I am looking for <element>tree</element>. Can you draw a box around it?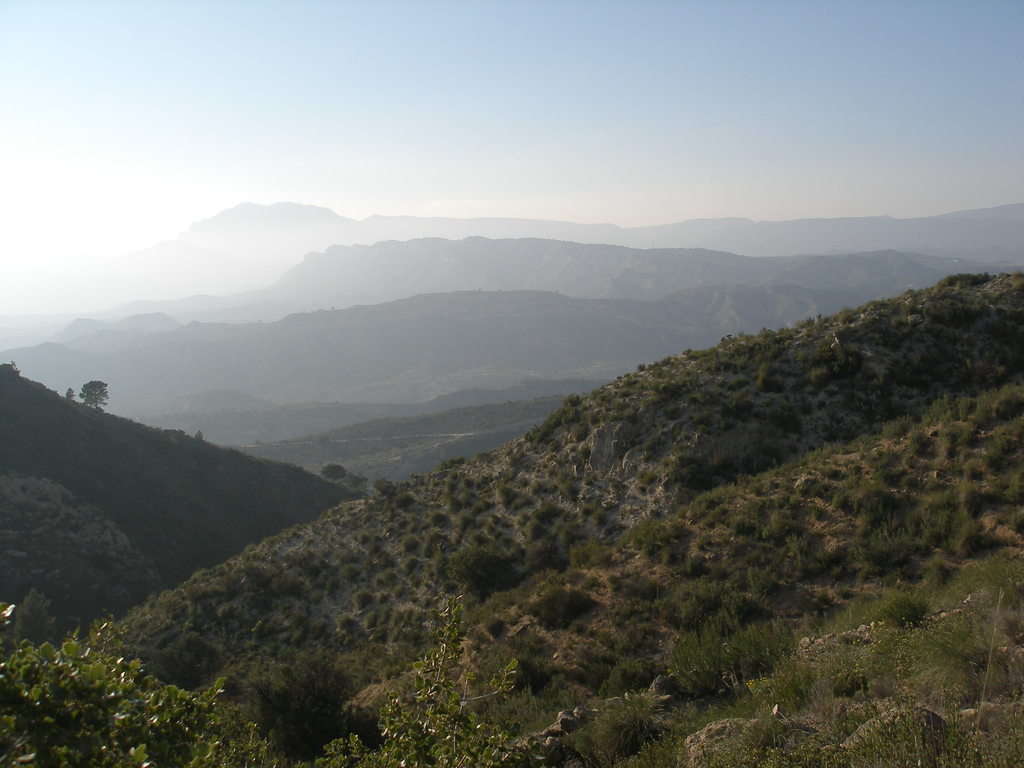
Sure, the bounding box is l=77, t=380, r=109, b=413.
